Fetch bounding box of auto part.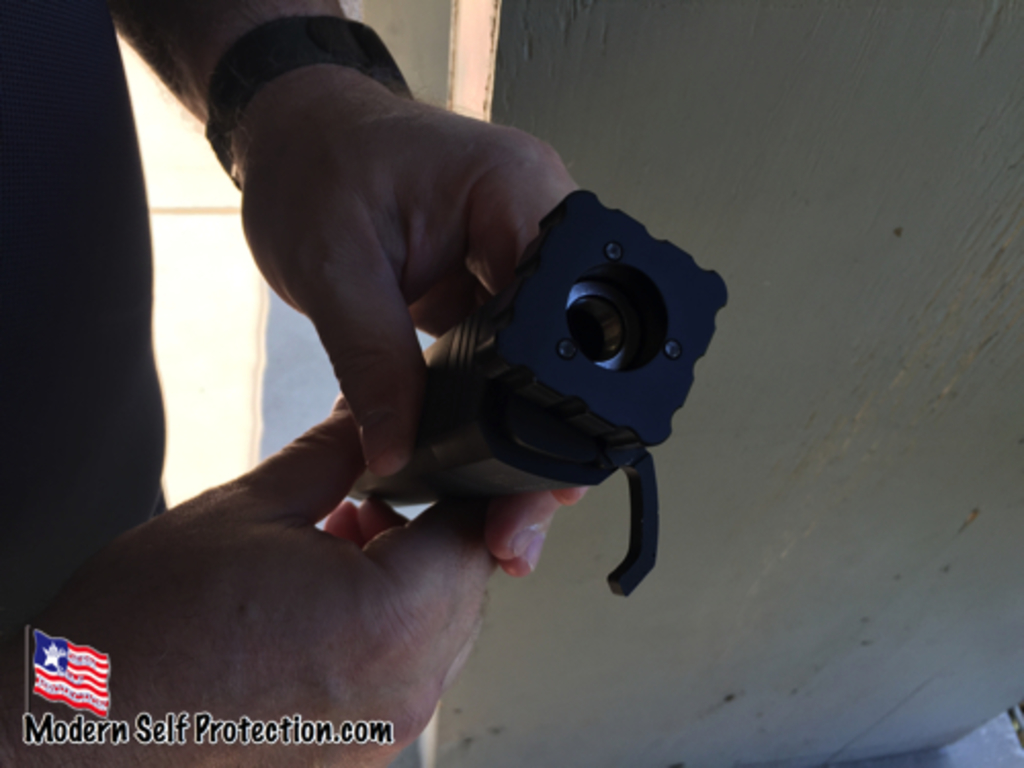
Bbox: (322, 197, 725, 600).
